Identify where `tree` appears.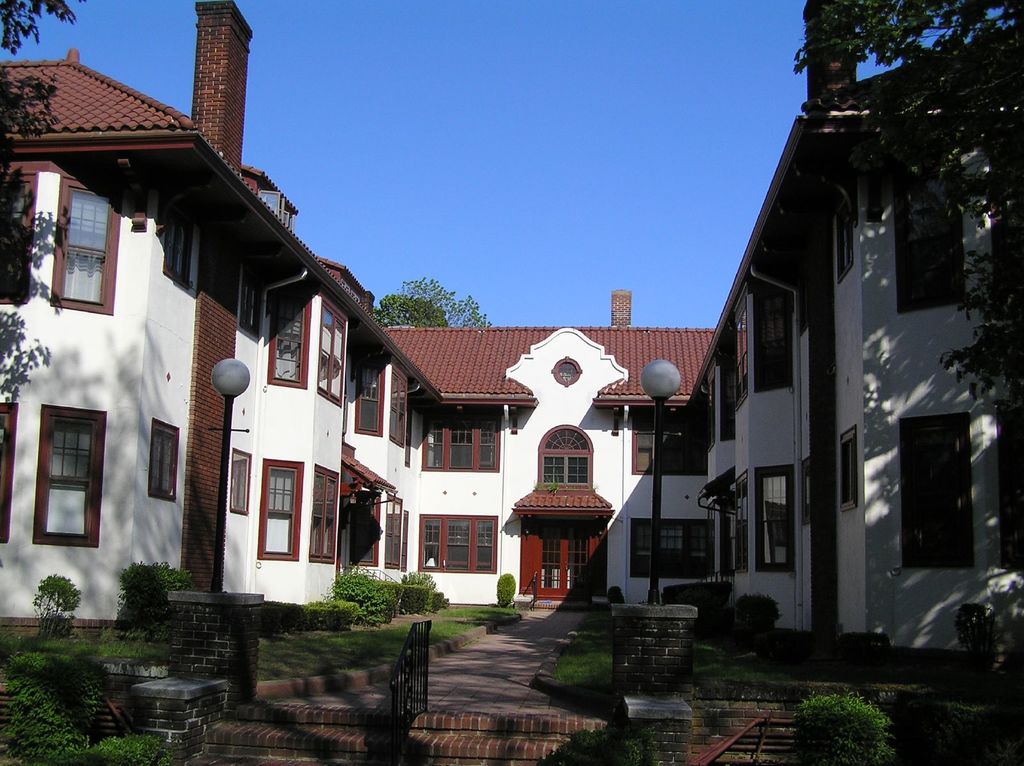
Appears at (0, 0, 101, 206).
